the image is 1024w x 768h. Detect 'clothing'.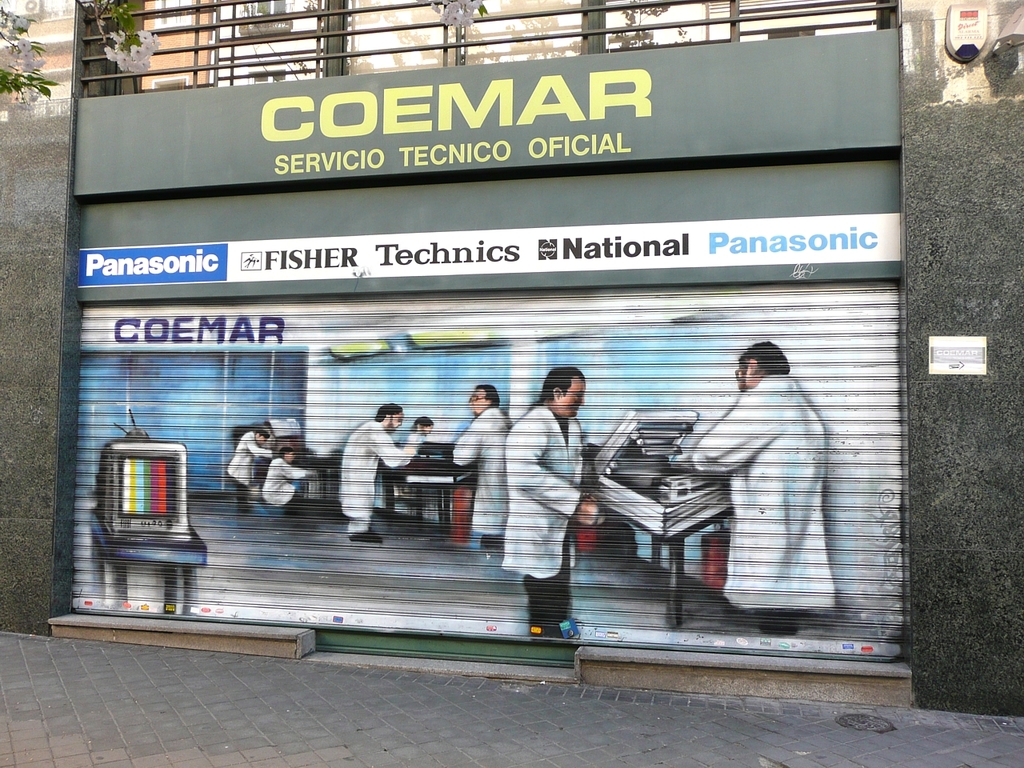
Detection: <bbox>260, 458, 310, 506</bbox>.
